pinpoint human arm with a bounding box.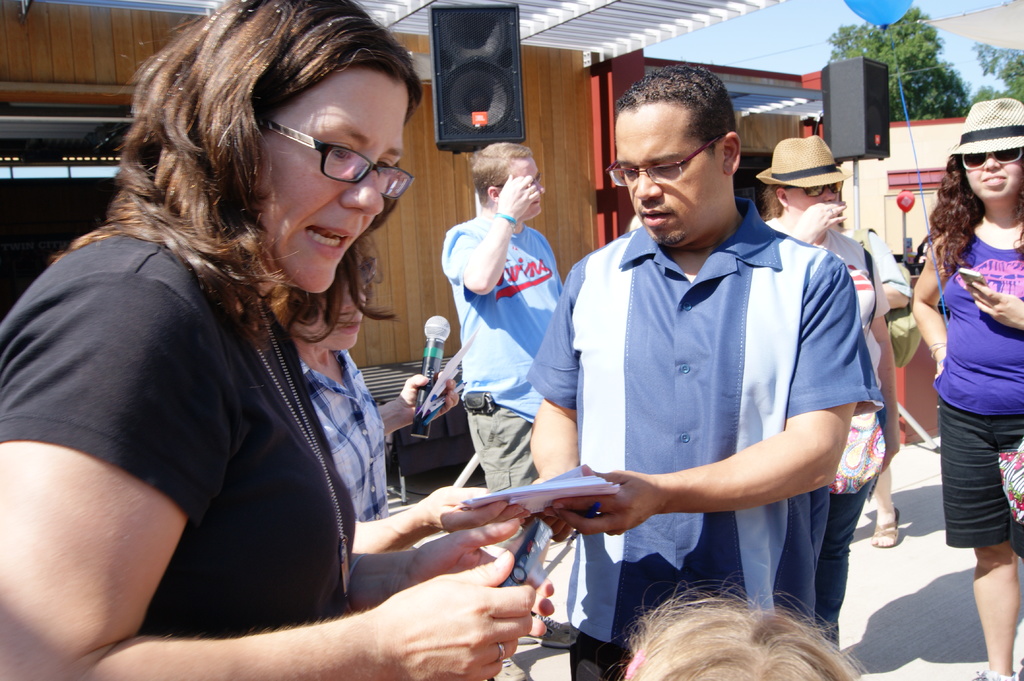
crop(347, 518, 553, 630).
